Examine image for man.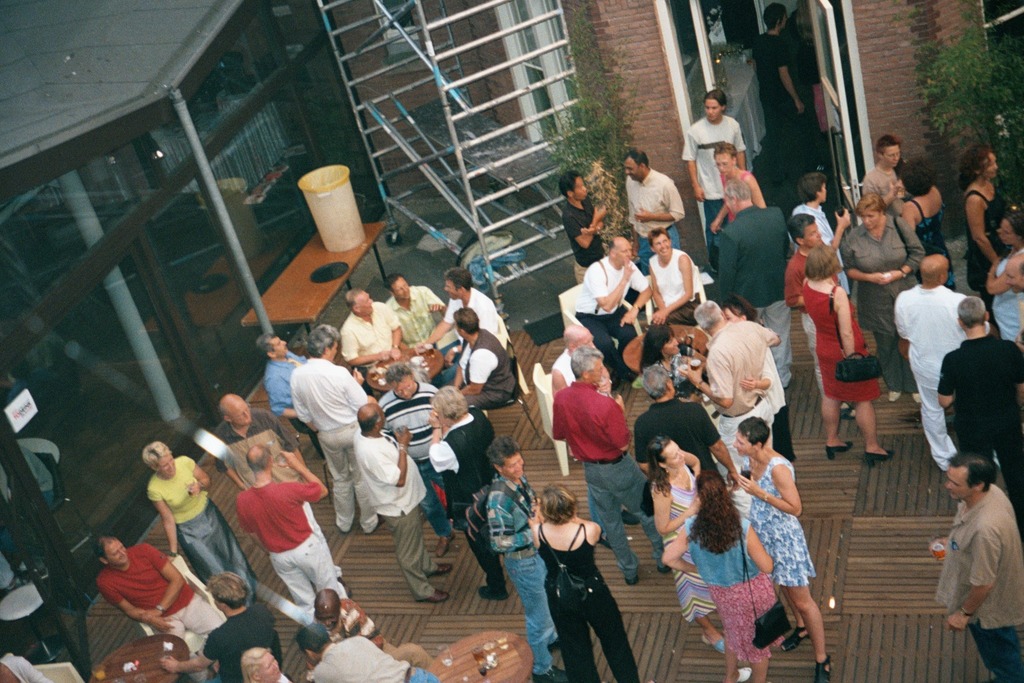
Examination result: [203, 573, 283, 682].
